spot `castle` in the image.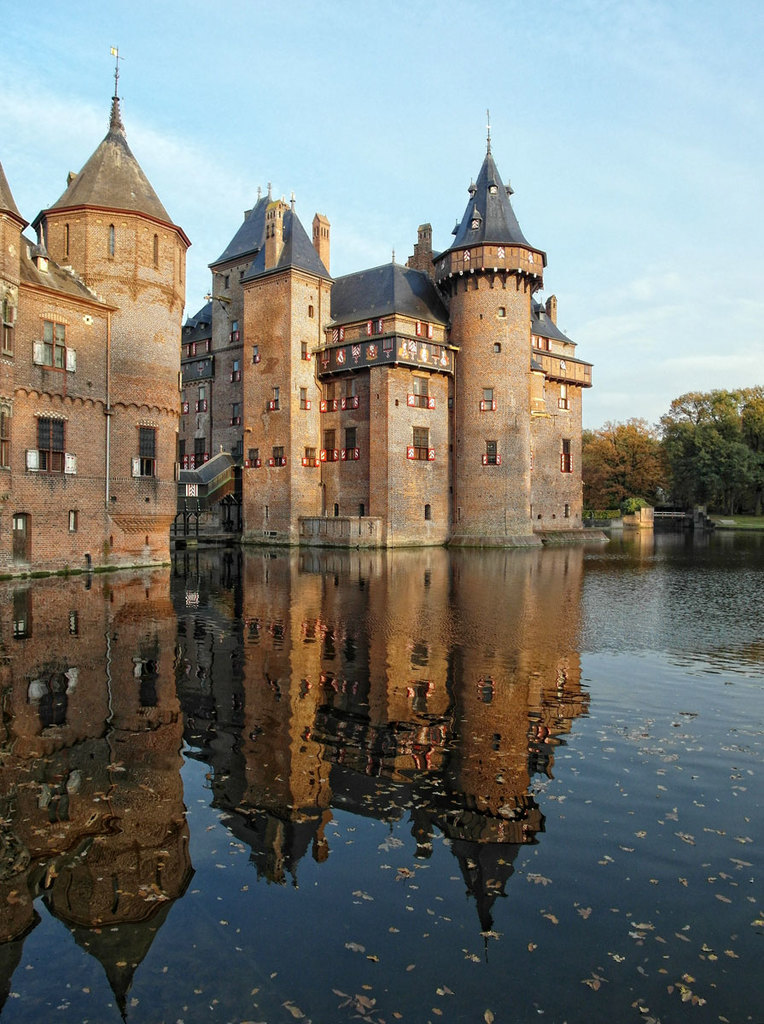
`castle` found at (x1=0, y1=40, x2=597, y2=580).
